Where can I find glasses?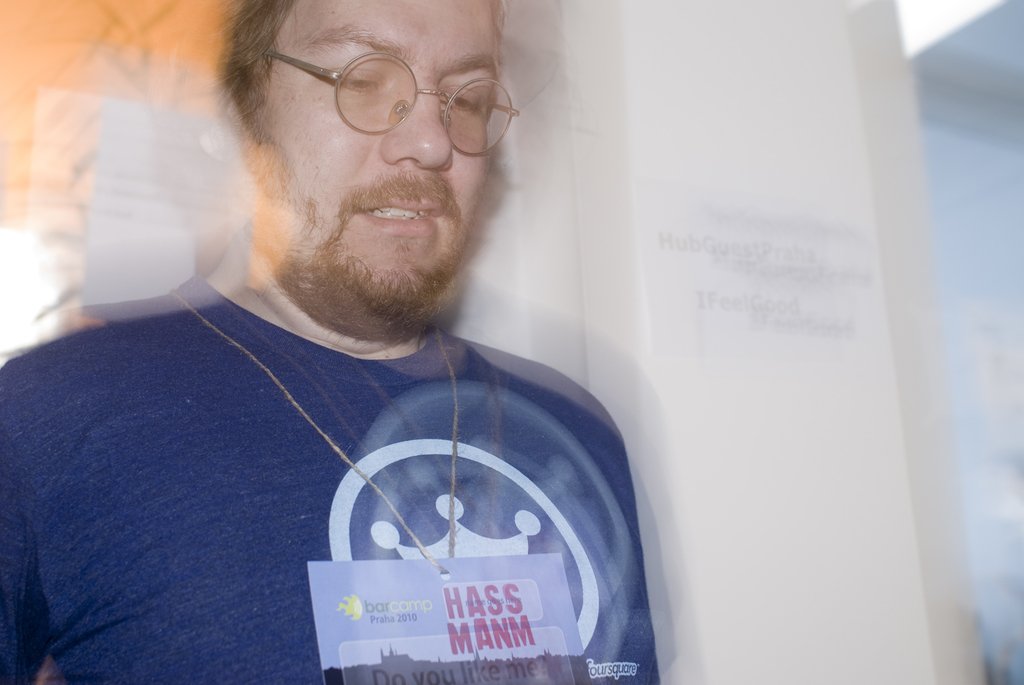
You can find it at [252,36,536,140].
